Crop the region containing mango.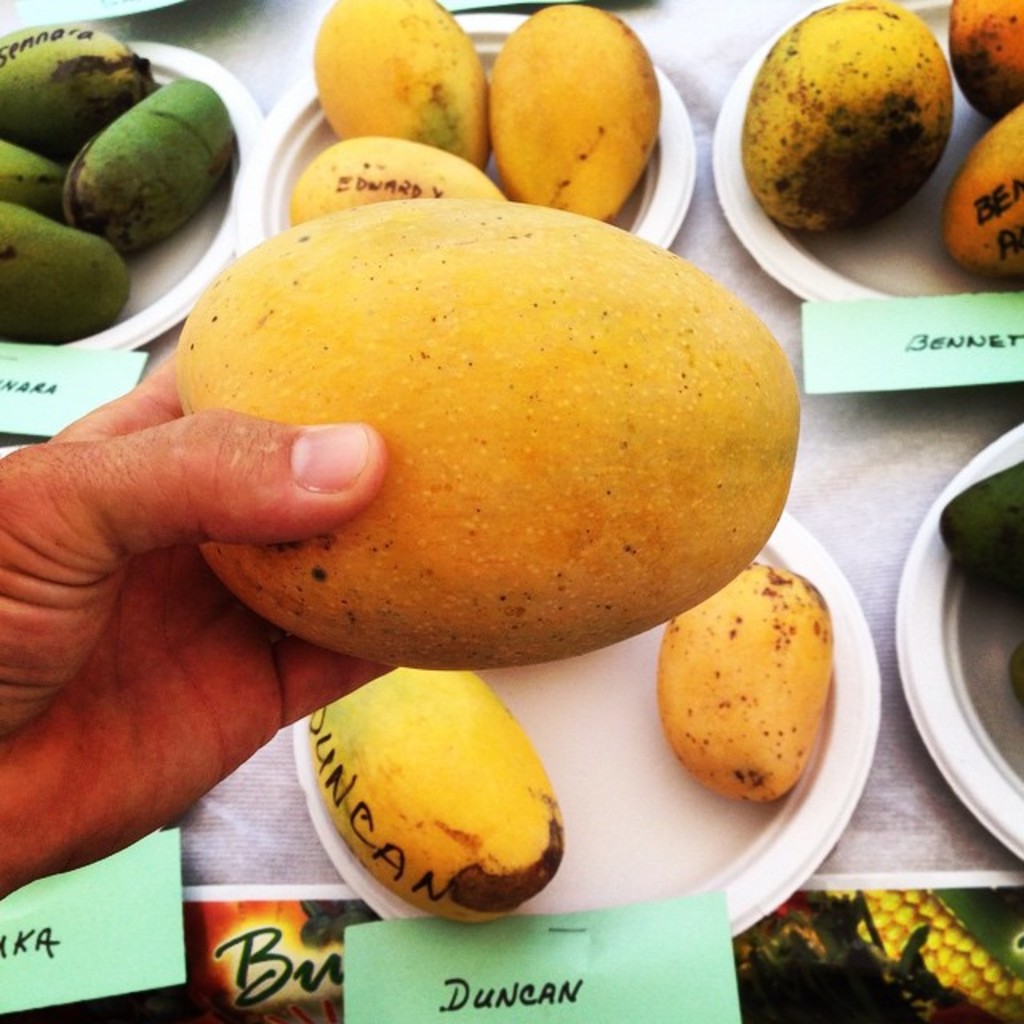
Crop region: Rect(0, 138, 66, 216).
